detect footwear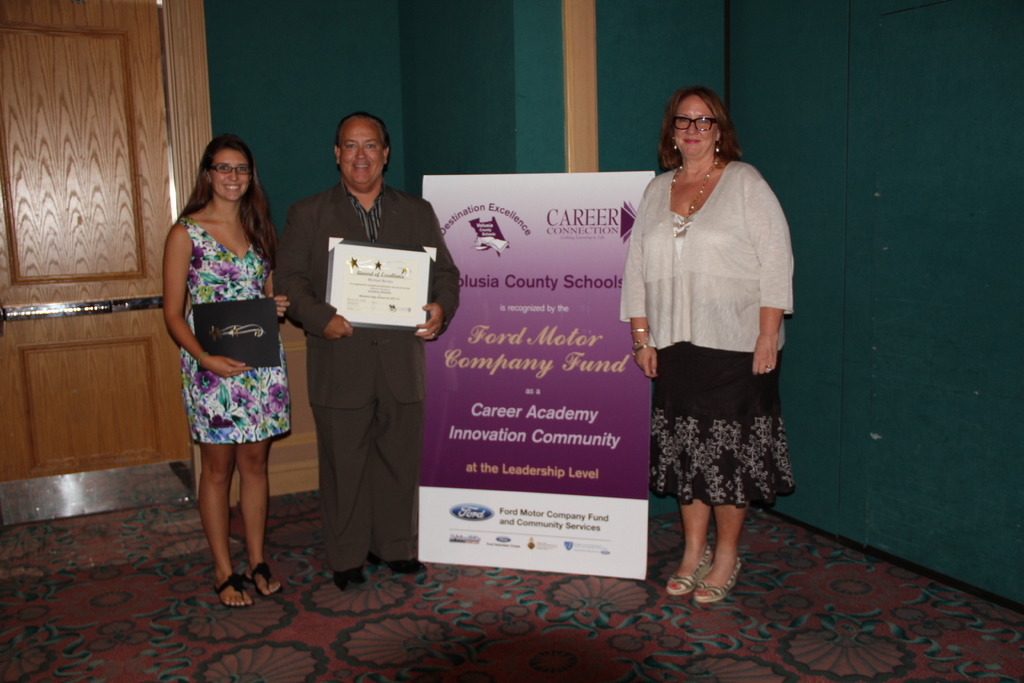
<region>209, 570, 246, 607</region>
